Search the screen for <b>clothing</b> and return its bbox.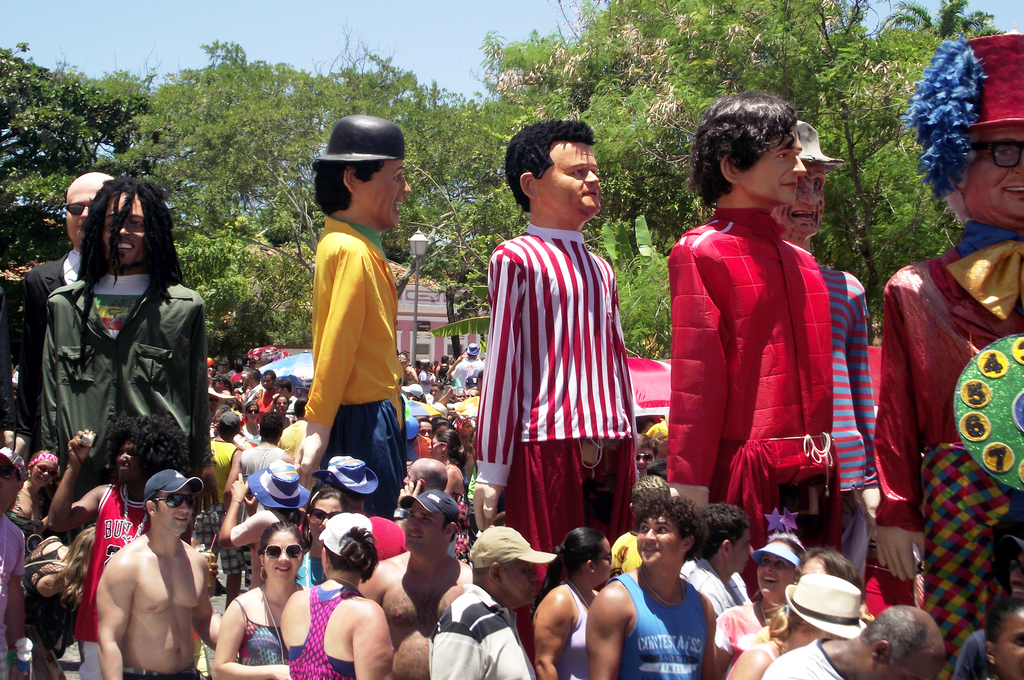
Found: (440, 363, 447, 381).
